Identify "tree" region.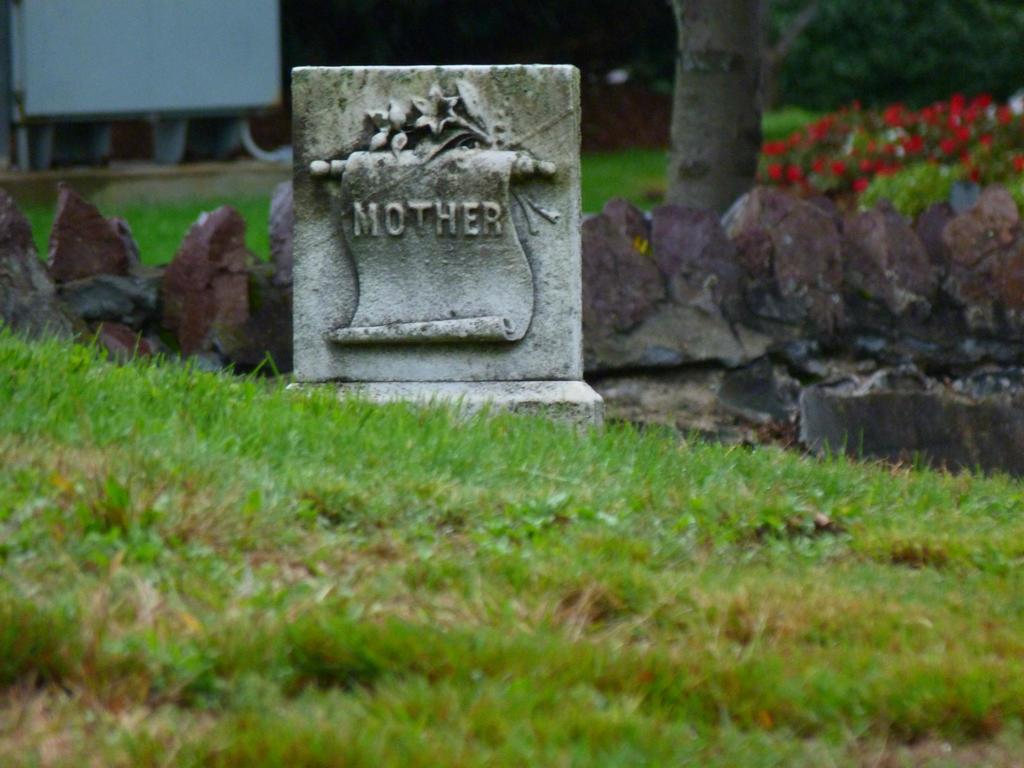
Region: (638,0,797,239).
